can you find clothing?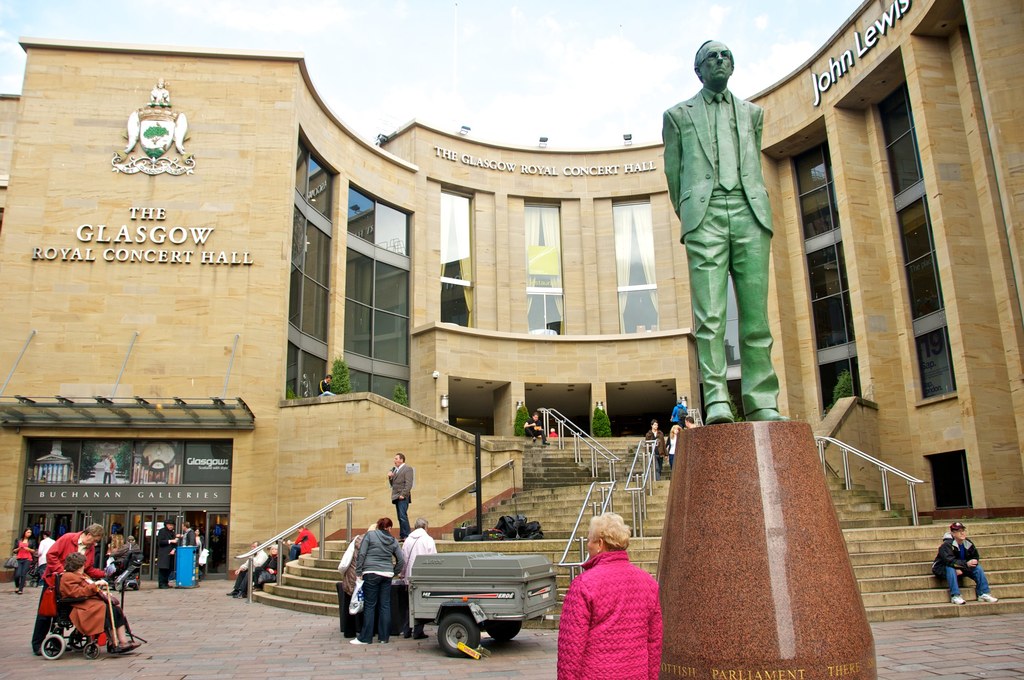
Yes, bounding box: pyautogui.locateOnScreen(932, 535, 995, 597).
